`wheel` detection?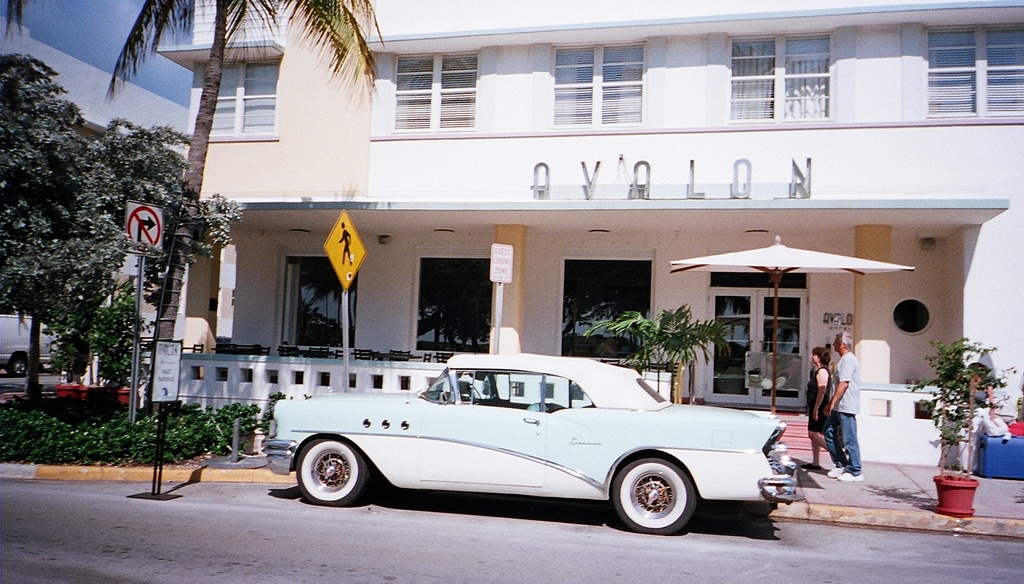
[x1=467, y1=387, x2=478, y2=400]
